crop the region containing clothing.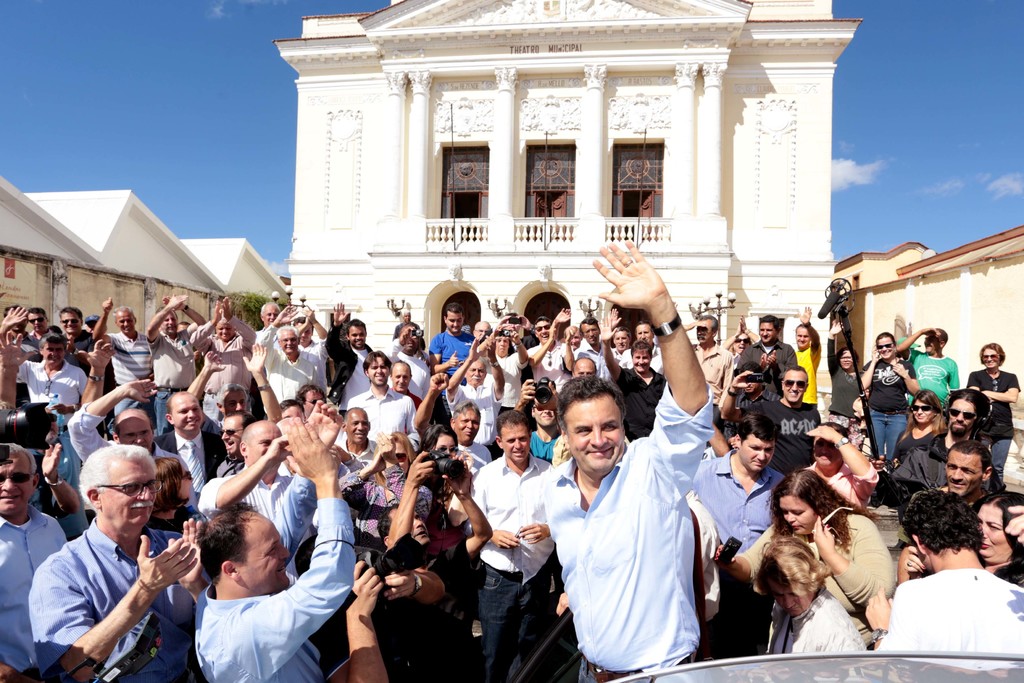
Crop region: (x1=457, y1=437, x2=493, y2=471).
